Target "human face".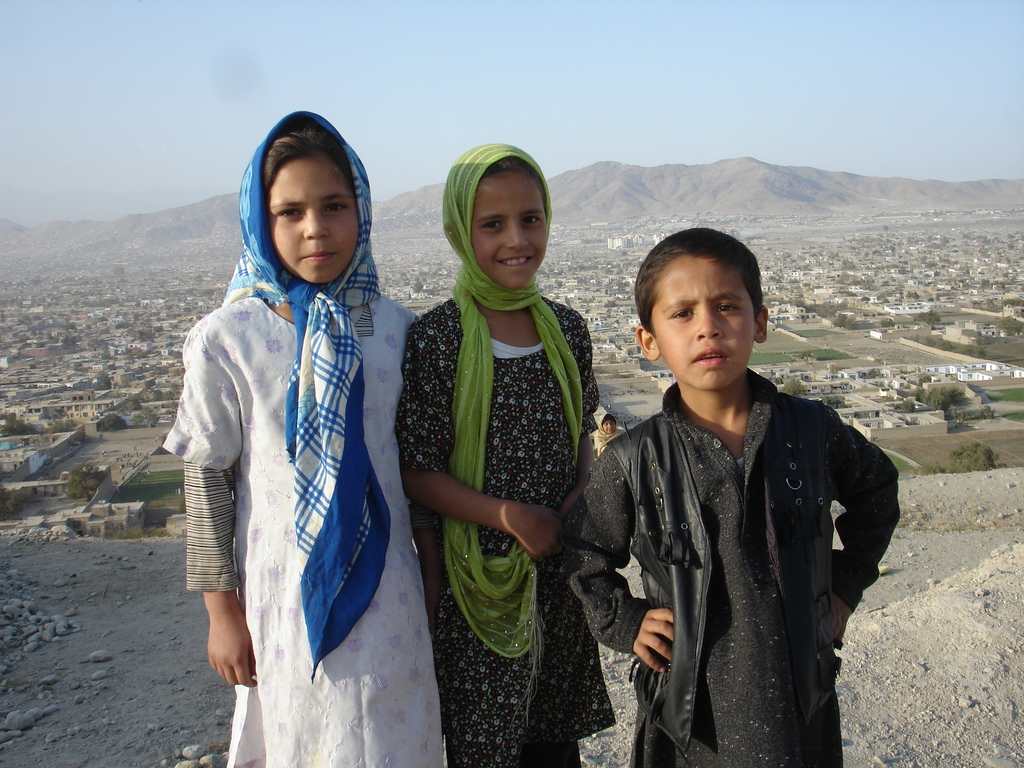
Target region: locate(477, 170, 549, 285).
